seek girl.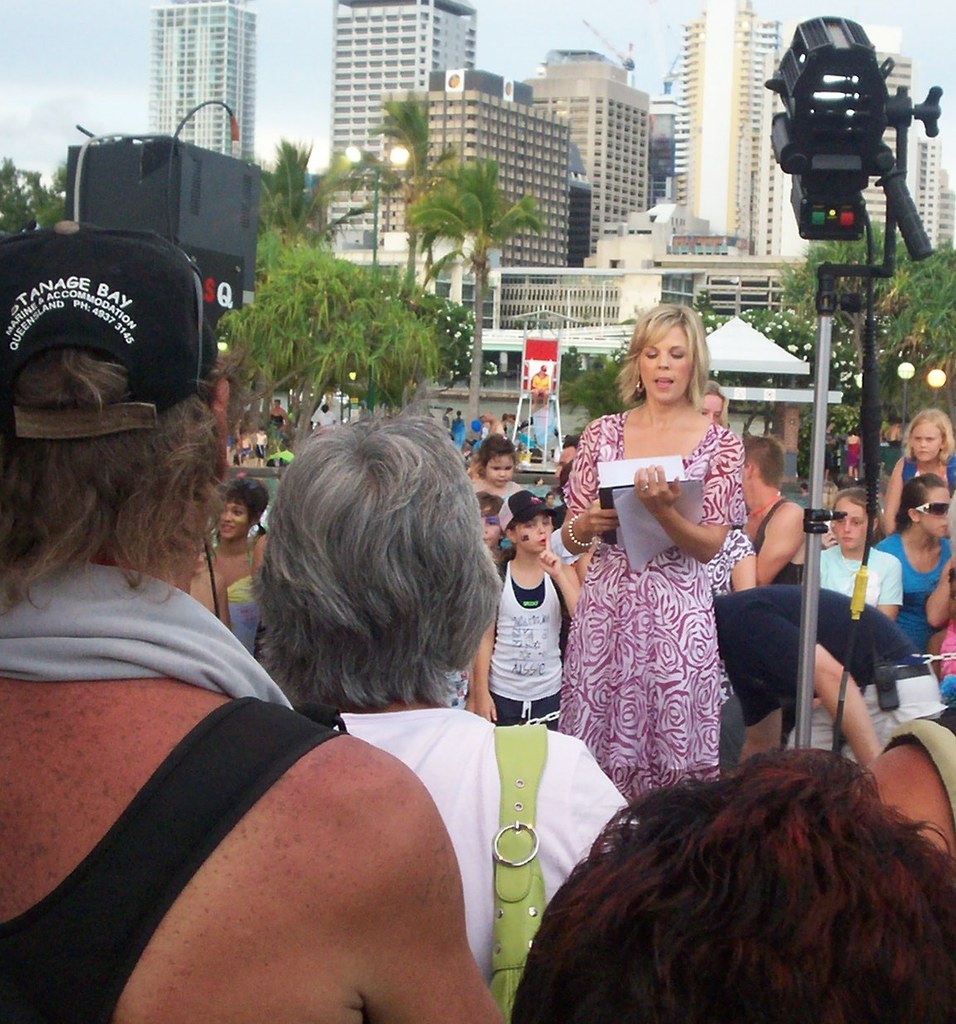
[822, 490, 901, 617].
